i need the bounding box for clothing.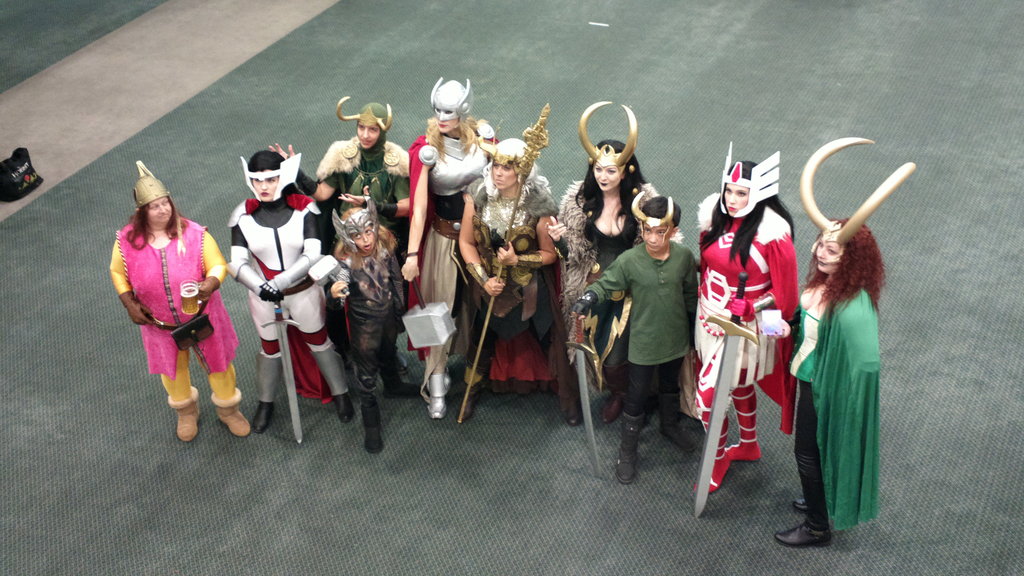
Here it is: <region>556, 182, 650, 383</region>.
